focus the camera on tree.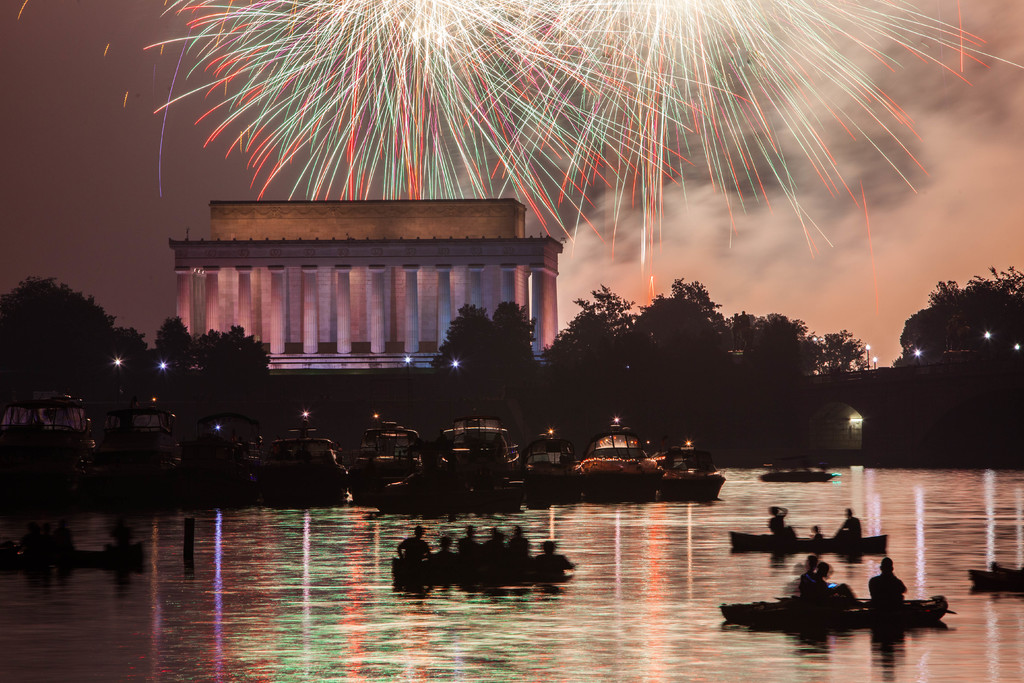
Focus region: box(547, 297, 629, 409).
